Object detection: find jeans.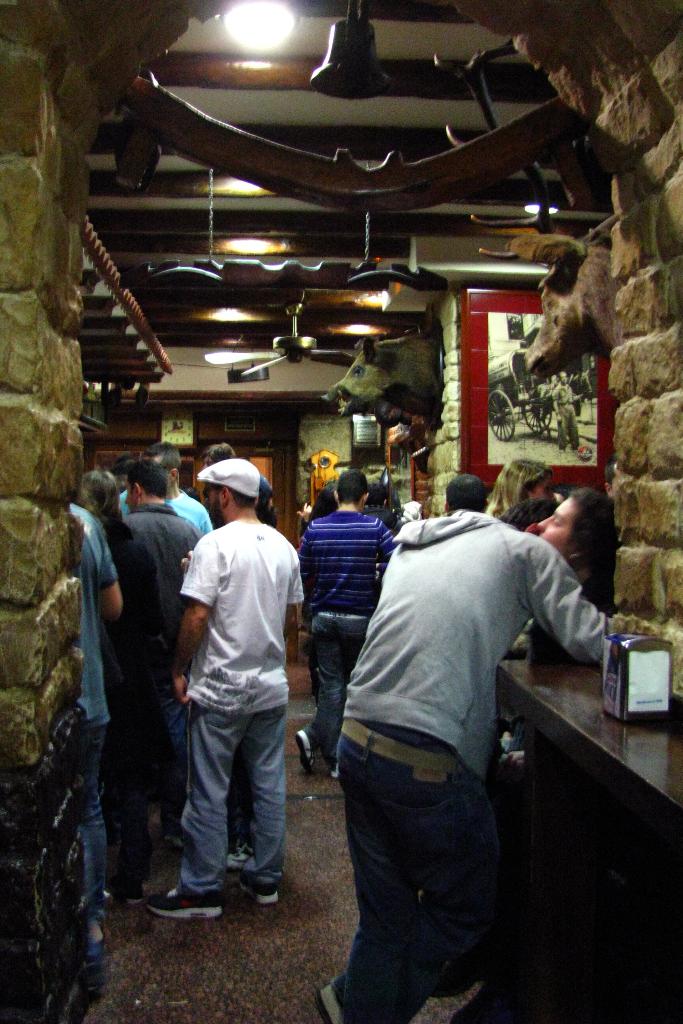
rect(309, 612, 369, 755).
